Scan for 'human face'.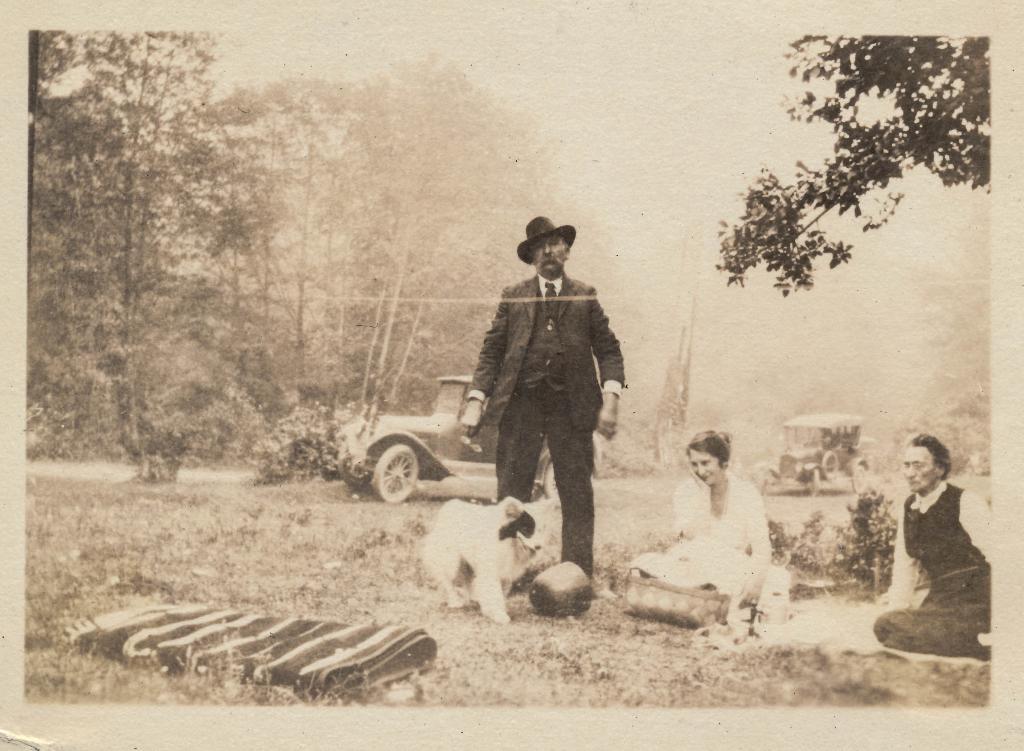
Scan result: pyautogui.locateOnScreen(686, 448, 721, 485).
